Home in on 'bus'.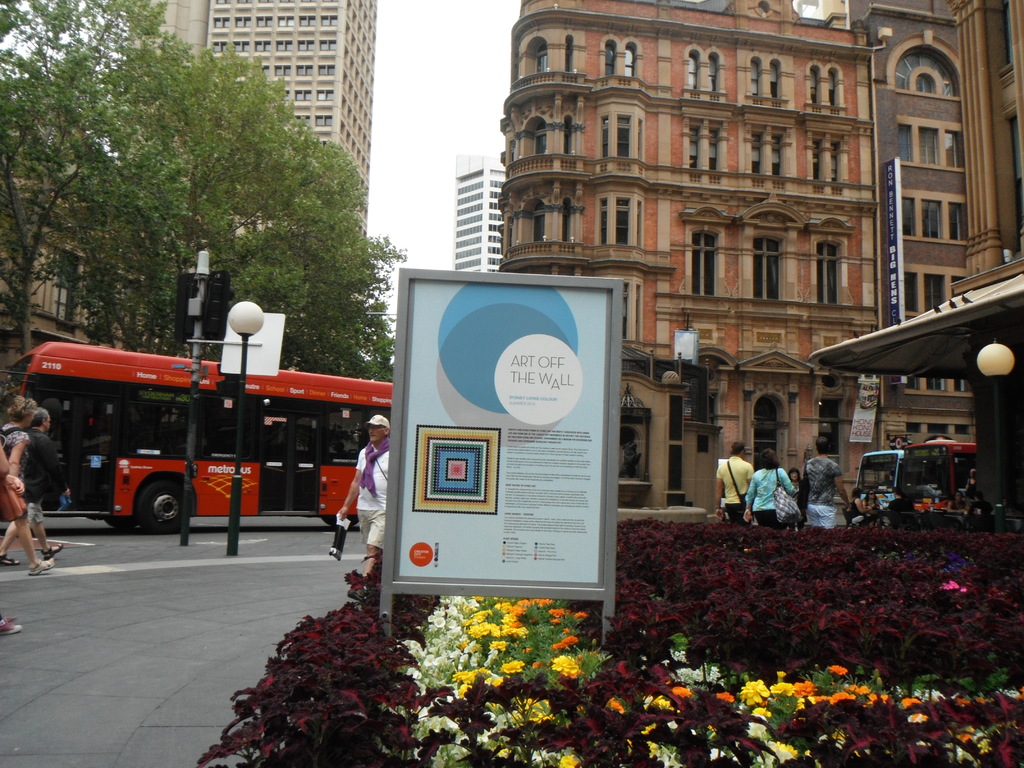
Homed in at 0:341:397:527.
